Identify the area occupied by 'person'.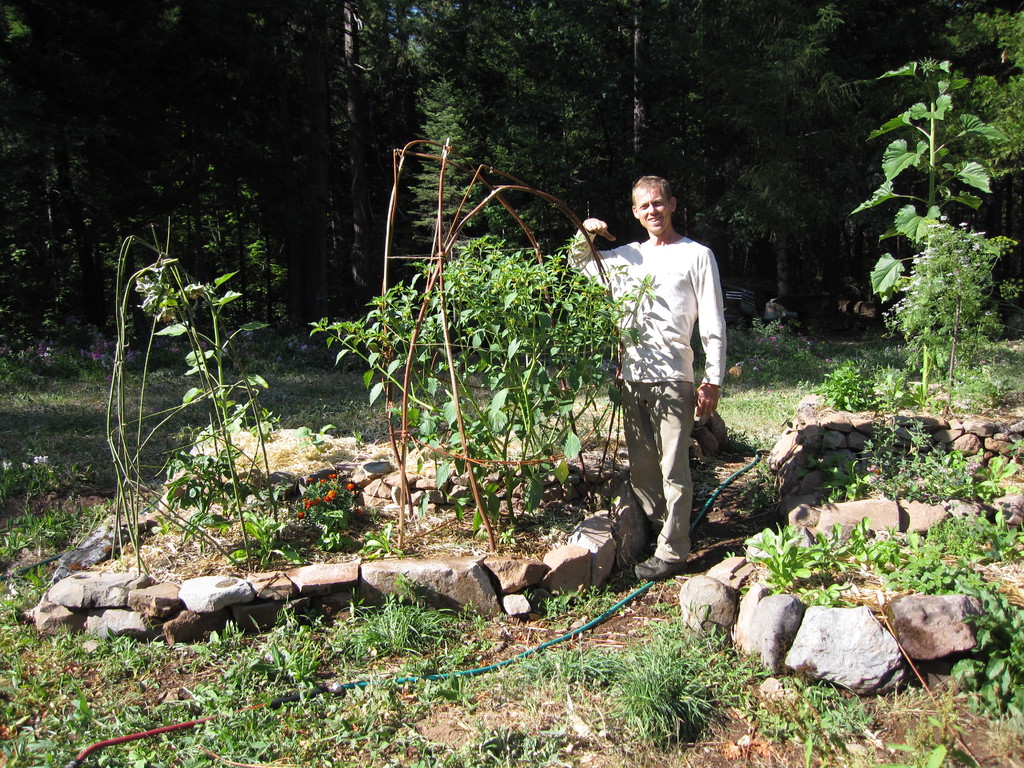
Area: 564:175:728:578.
